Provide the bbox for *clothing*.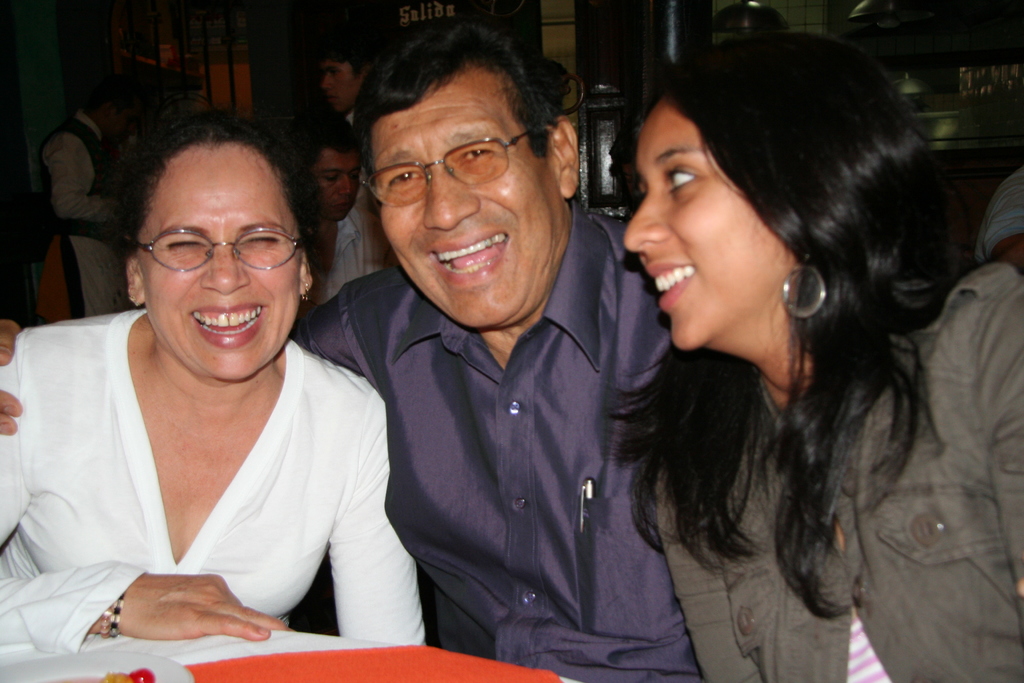
box(36, 108, 139, 315).
